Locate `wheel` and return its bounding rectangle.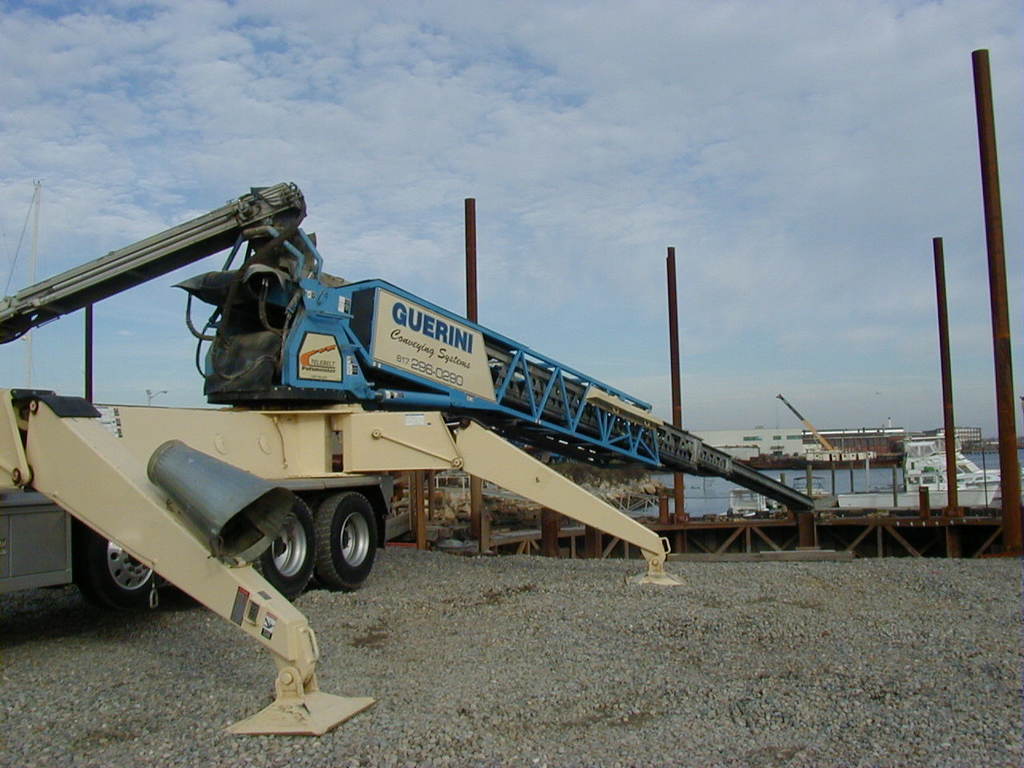
75/522/162/614.
